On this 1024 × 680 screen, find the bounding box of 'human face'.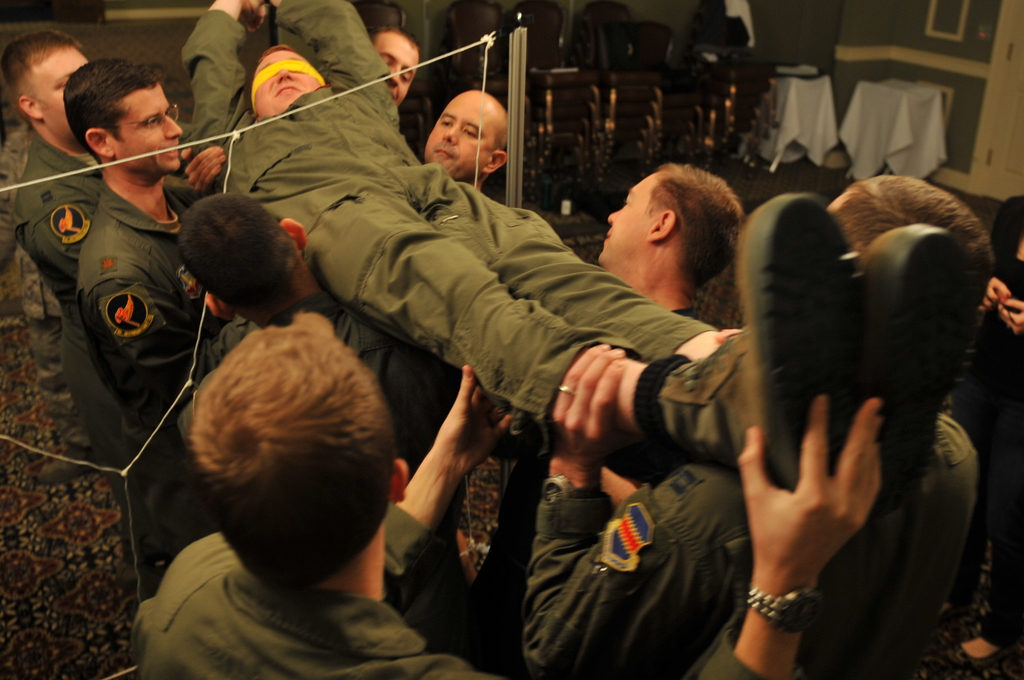
Bounding box: box=[35, 45, 89, 136].
